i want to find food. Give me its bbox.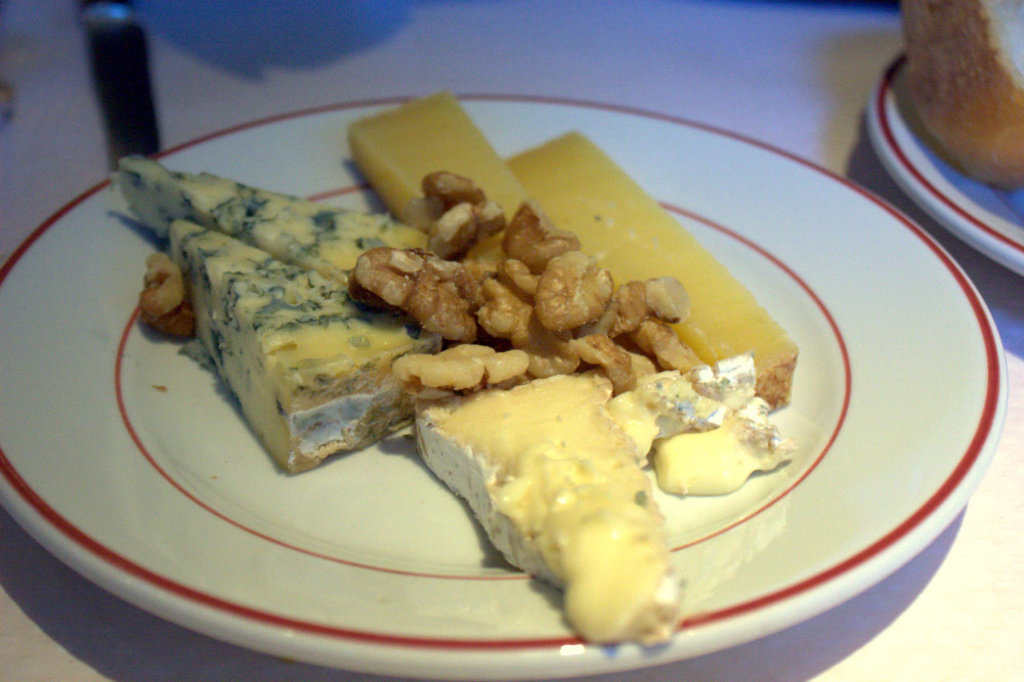
(left=648, top=415, right=791, bottom=495).
